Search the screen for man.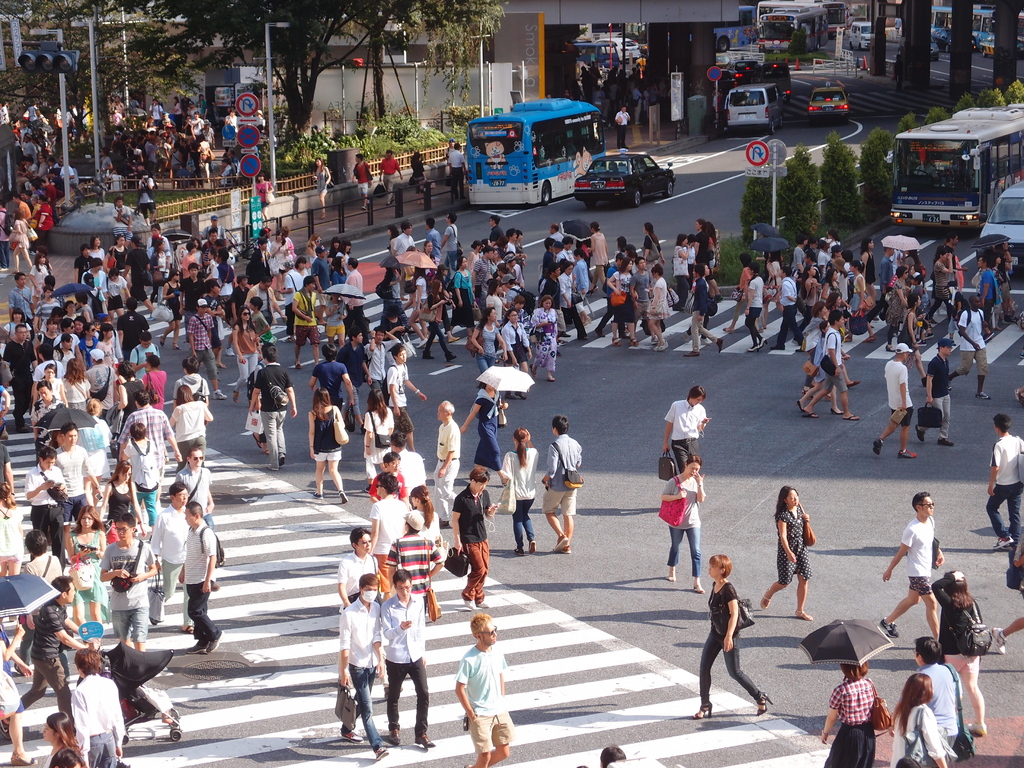
Found at <bbox>389, 223, 412, 254</bbox>.
